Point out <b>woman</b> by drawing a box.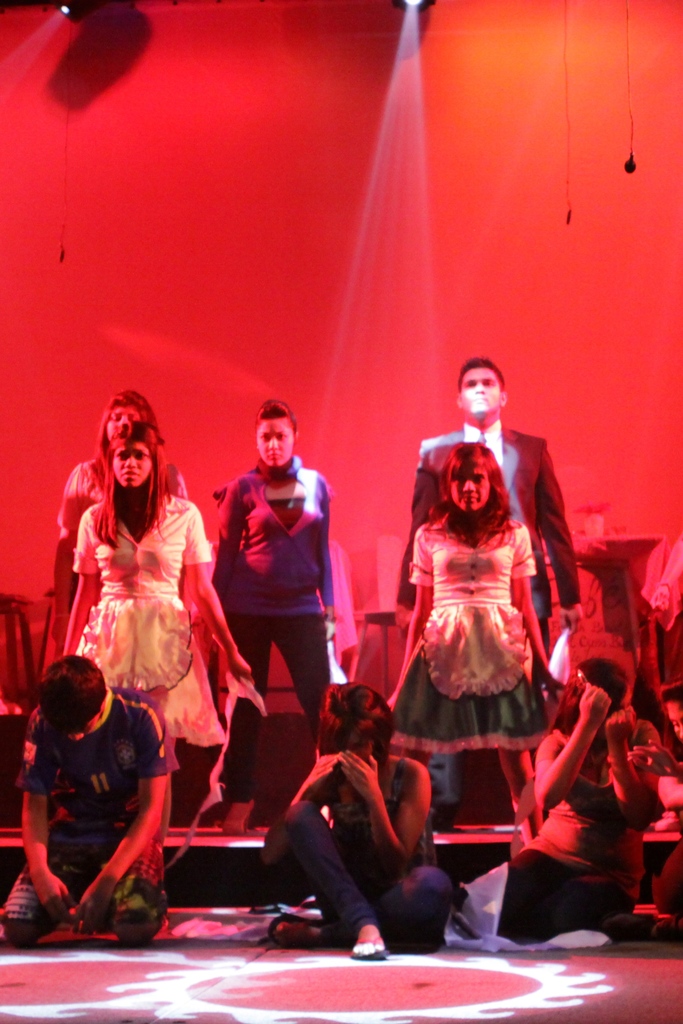
locate(36, 388, 191, 614).
